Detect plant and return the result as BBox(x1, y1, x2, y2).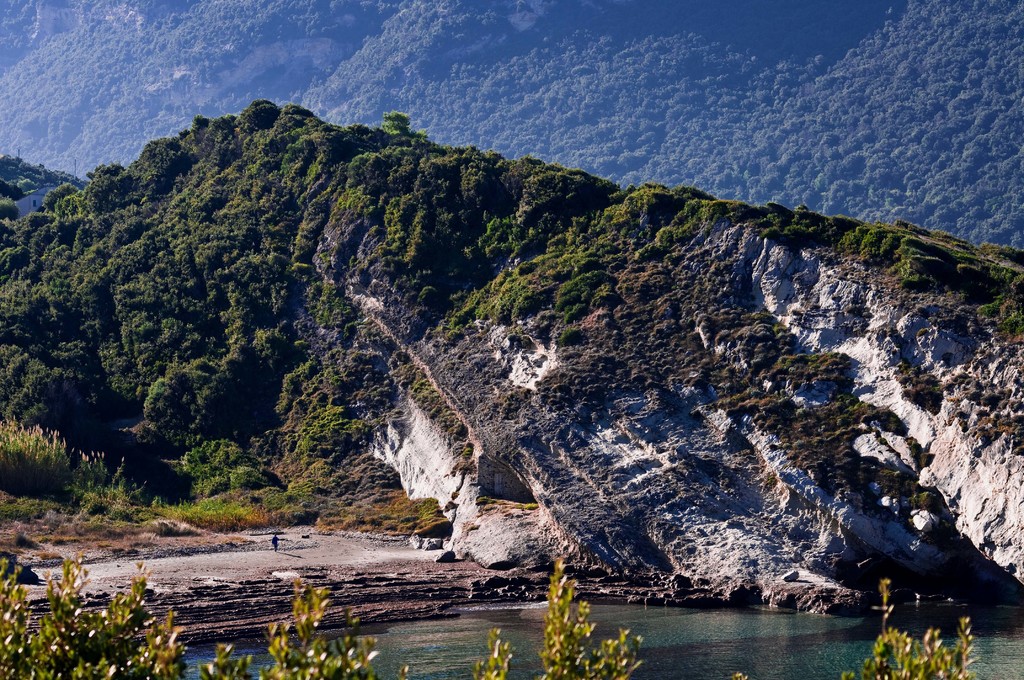
BBox(535, 553, 641, 679).
